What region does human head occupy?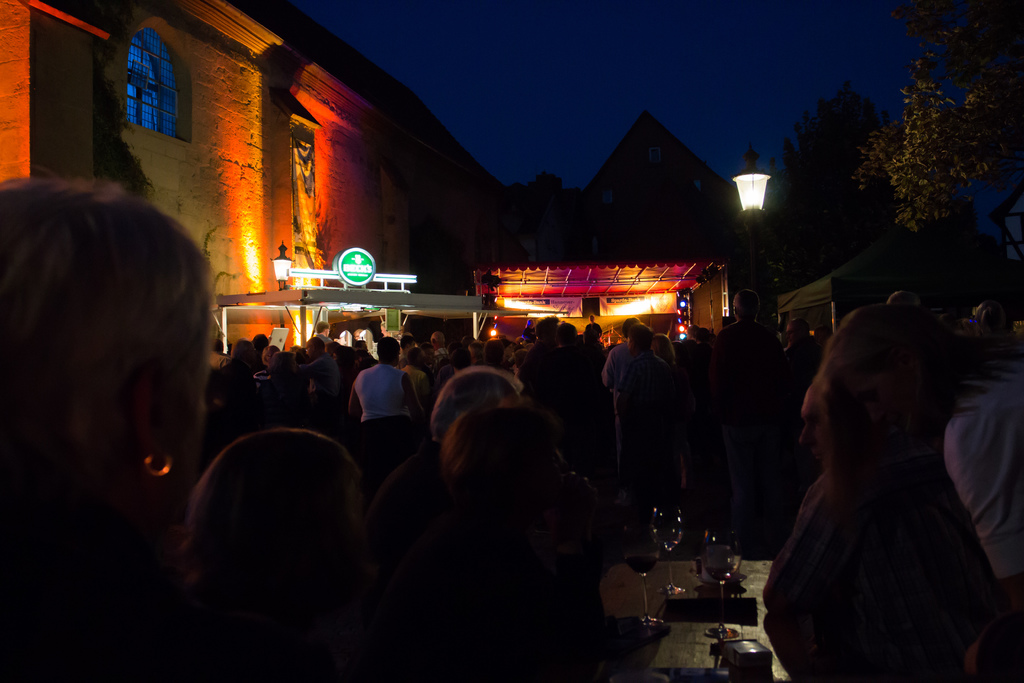
0:171:214:548.
